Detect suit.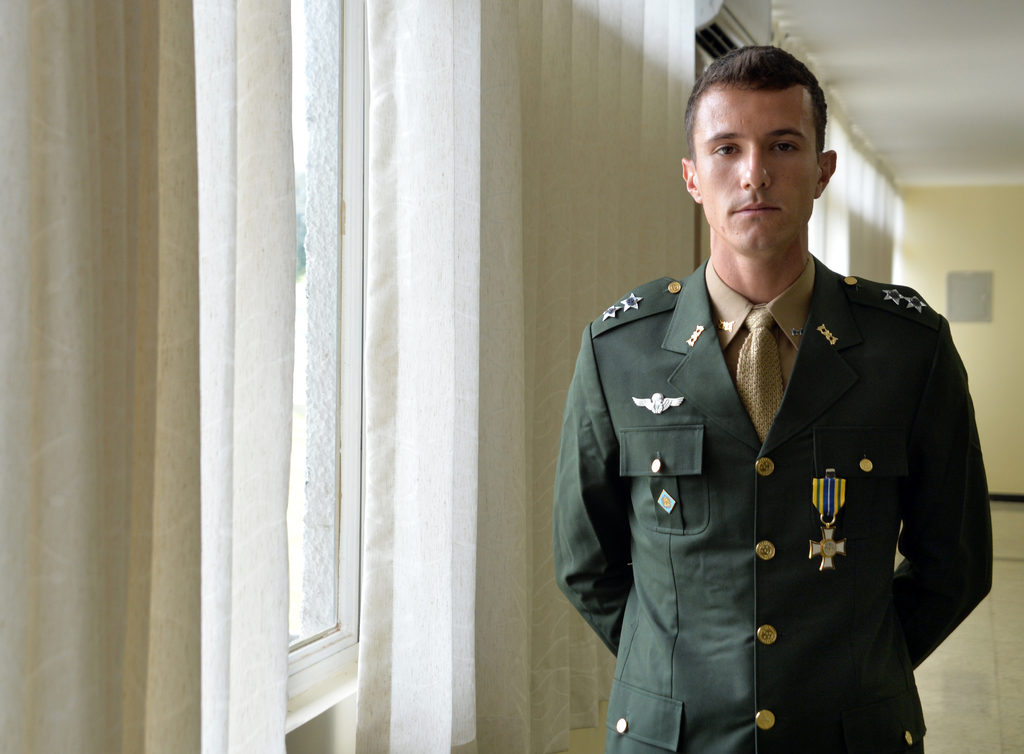
Detected at 529:270:973:740.
